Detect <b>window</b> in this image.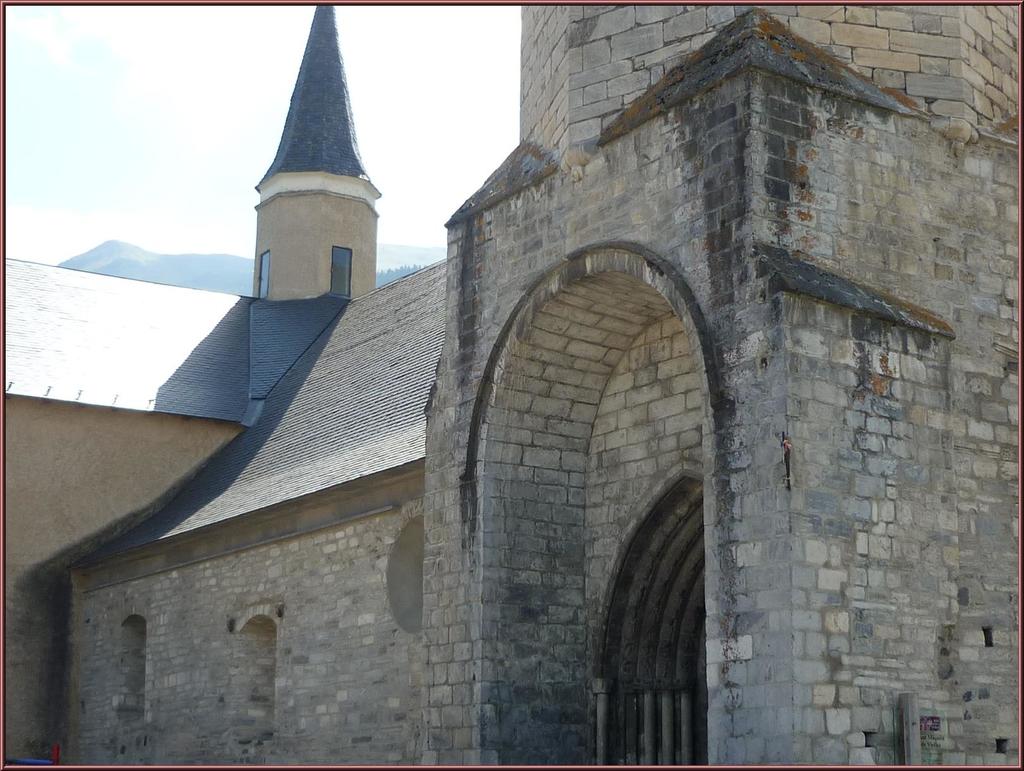
Detection: BBox(330, 245, 352, 296).
